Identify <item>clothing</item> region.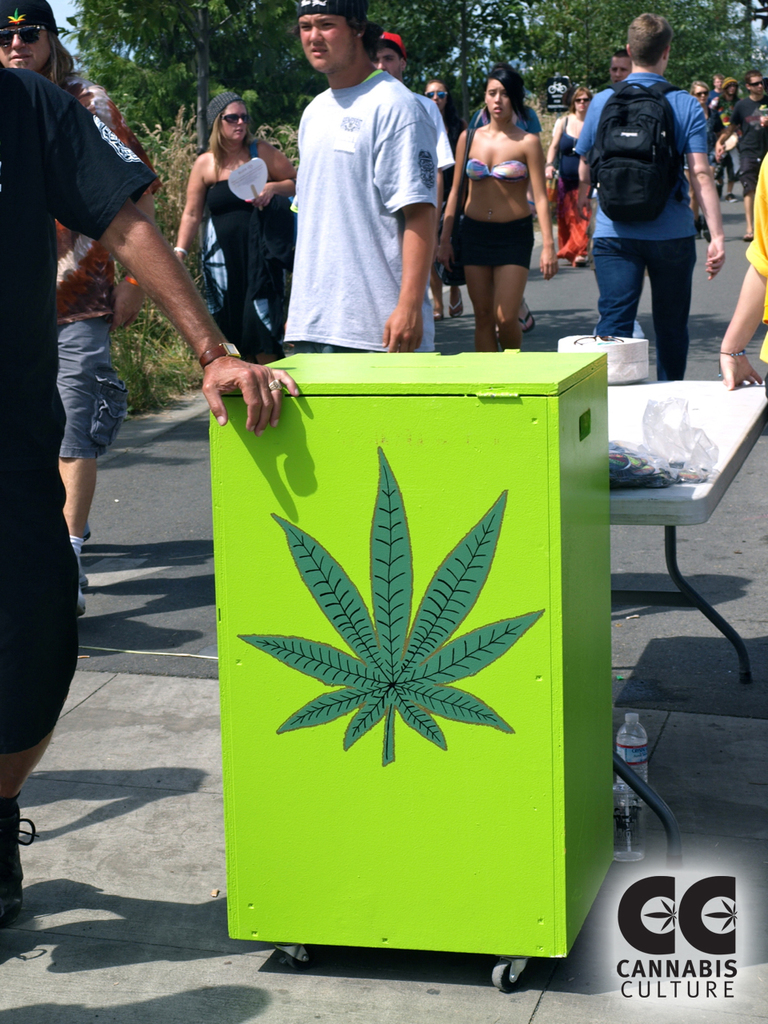
Region: locate(452, 219, 538, 266).
